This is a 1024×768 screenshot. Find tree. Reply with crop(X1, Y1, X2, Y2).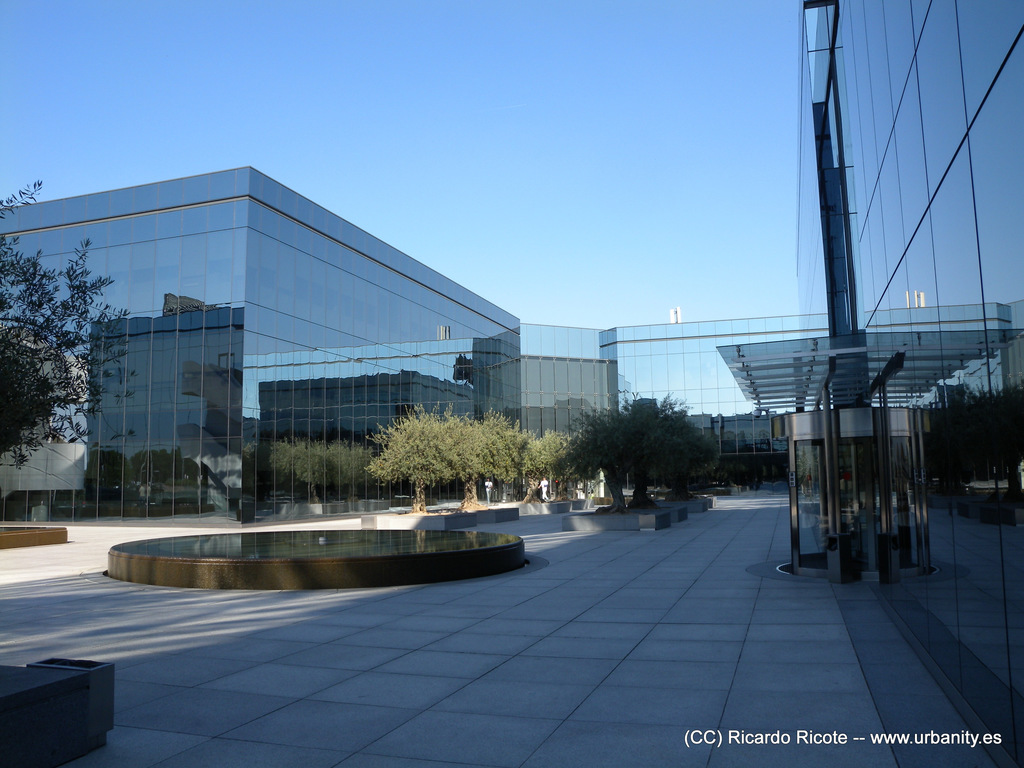
crop(454, 410, 509, 502).
